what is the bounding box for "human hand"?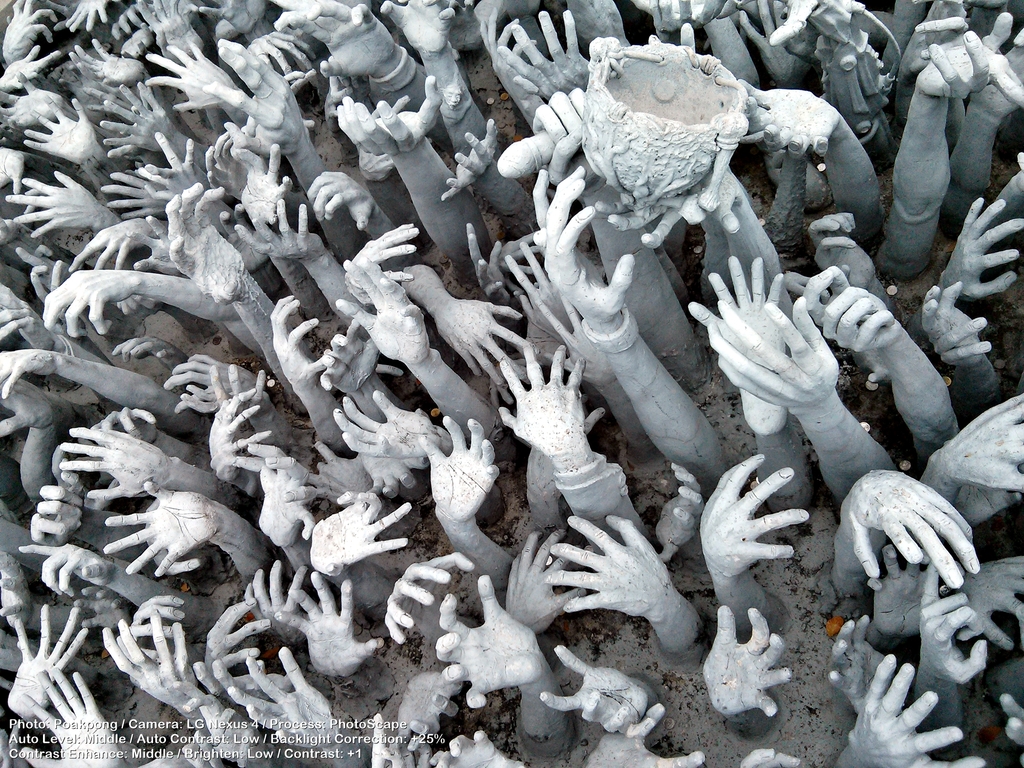
<region>383, 0, 454, 58</region>.
